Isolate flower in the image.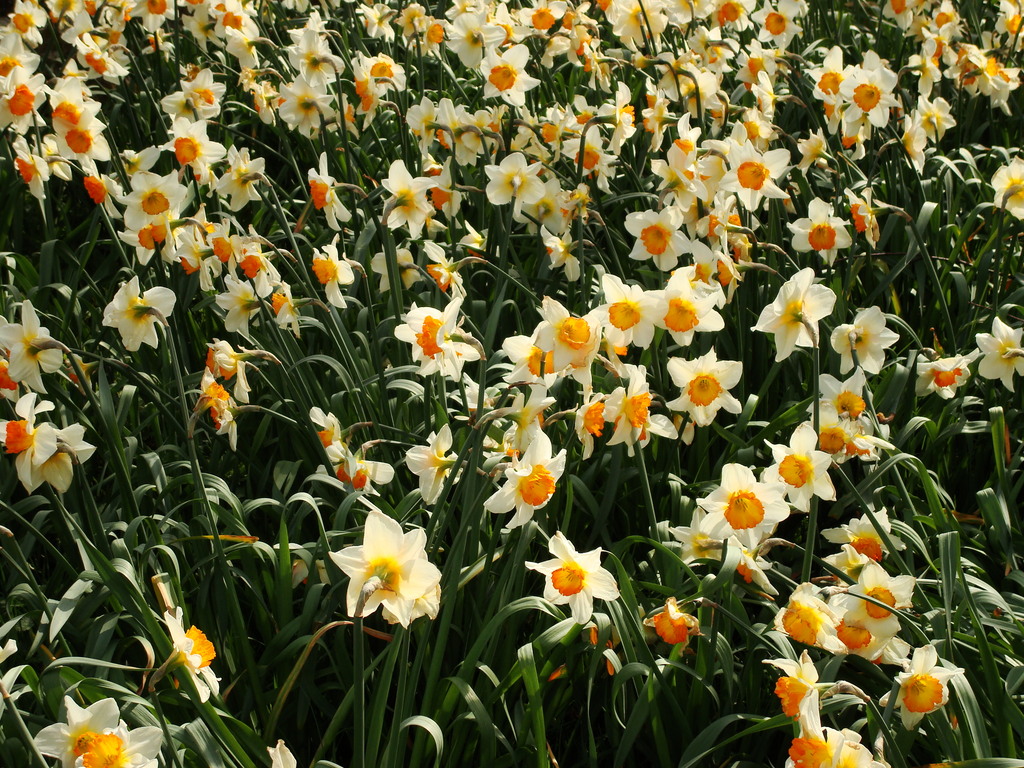
Isolated region: 0, 356, 24, 400.
